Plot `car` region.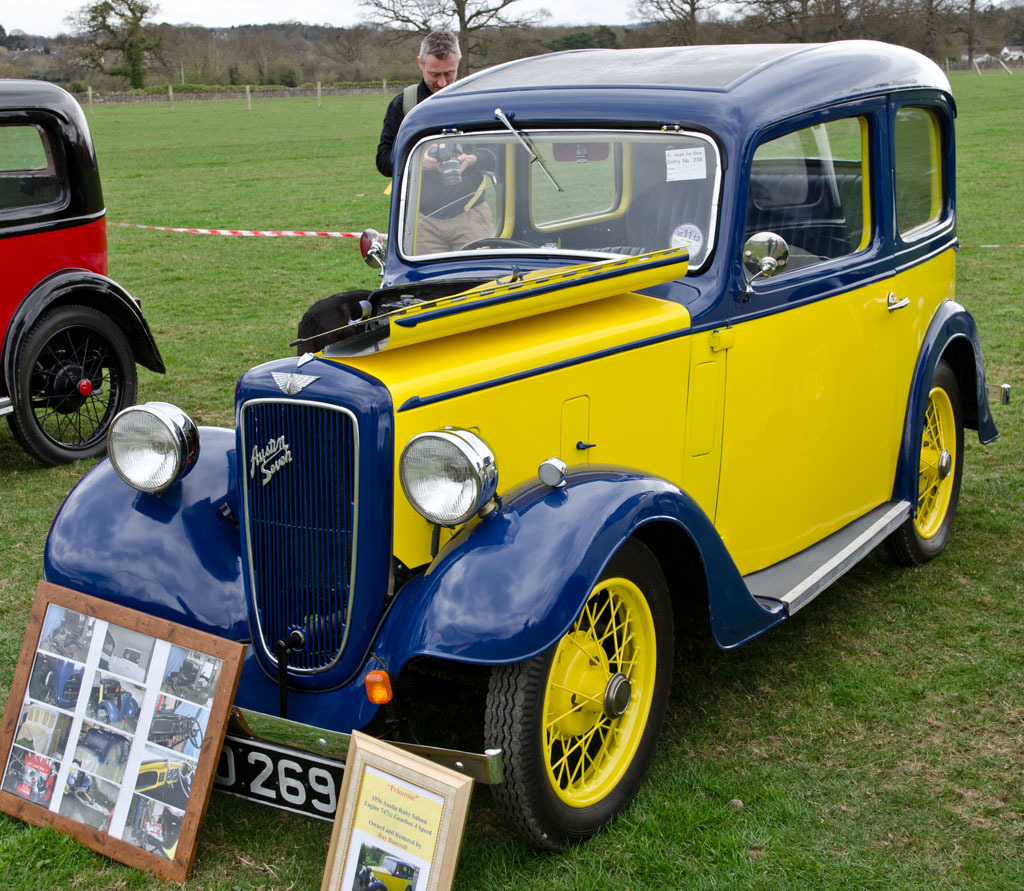
Plotted at <box>40,37,1002,855</box>.
